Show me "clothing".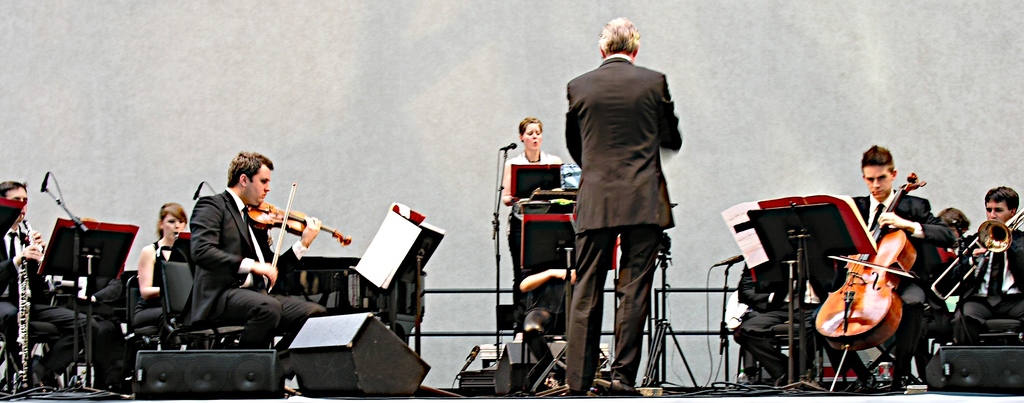
"clothing" is here: x1=0, y1=217, x2=82, y2=377.
